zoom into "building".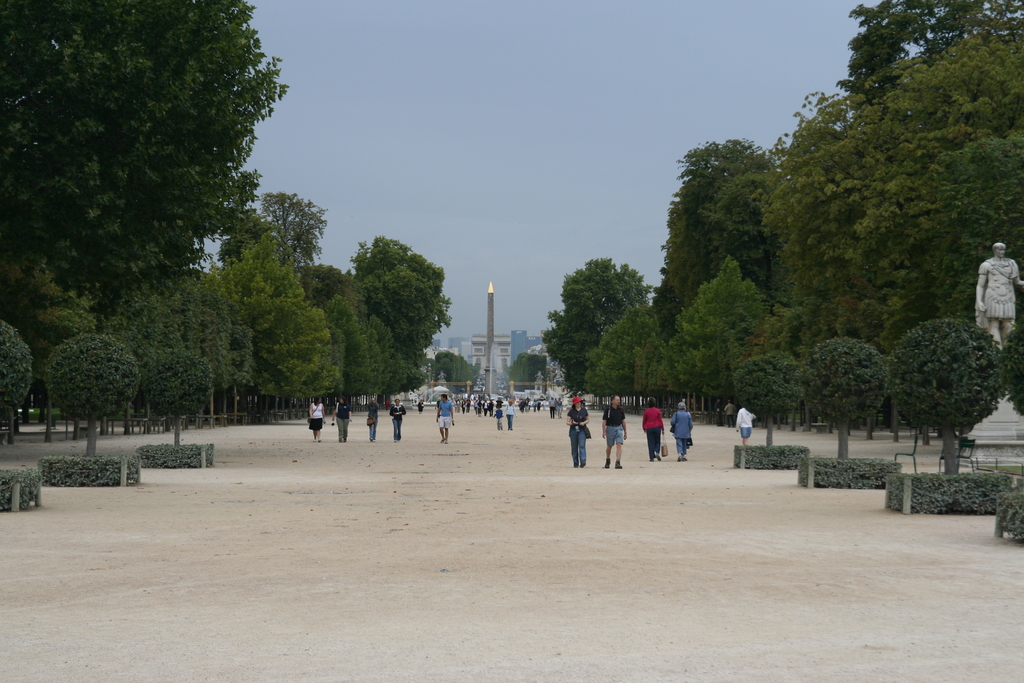
Zoom target: BBox(468, 334, 514, 378).
